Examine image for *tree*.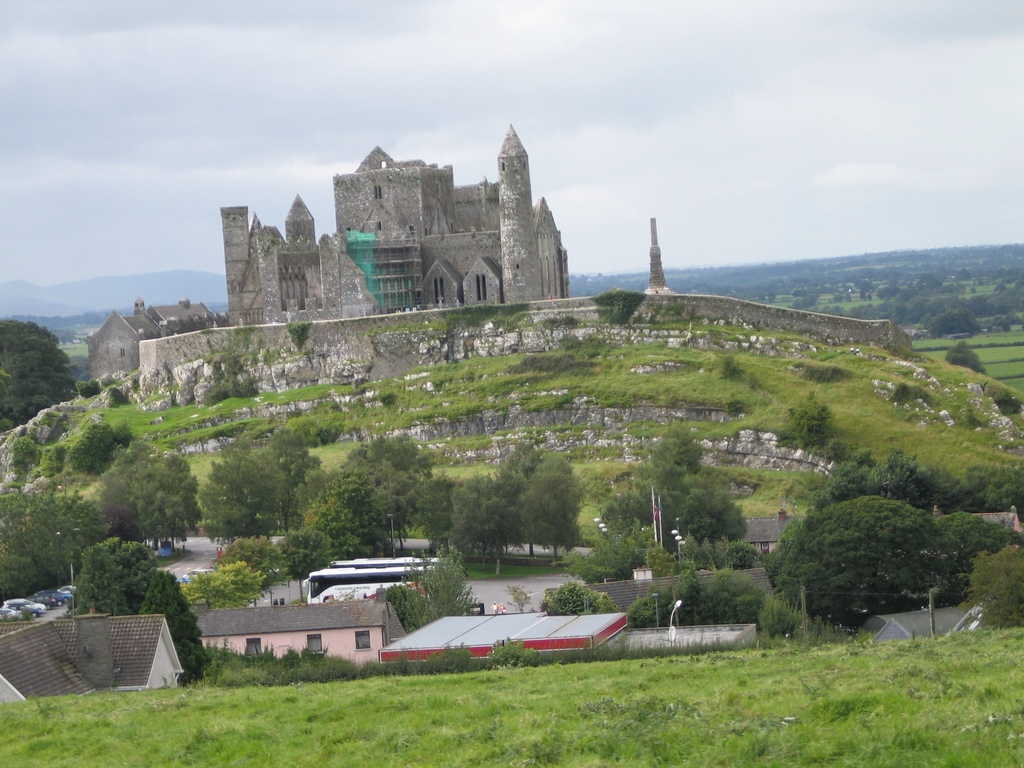
Examination result: box(0, 318, 83, 430).
